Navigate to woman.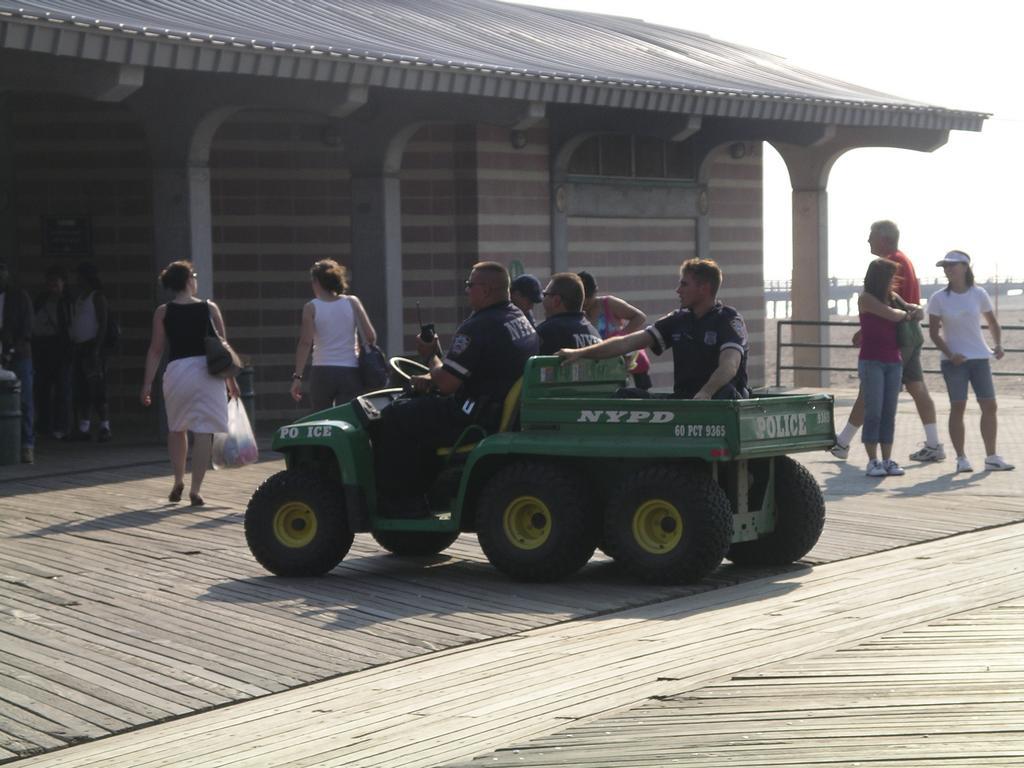
Navigation target: box(925, 252, 1011, 475).
